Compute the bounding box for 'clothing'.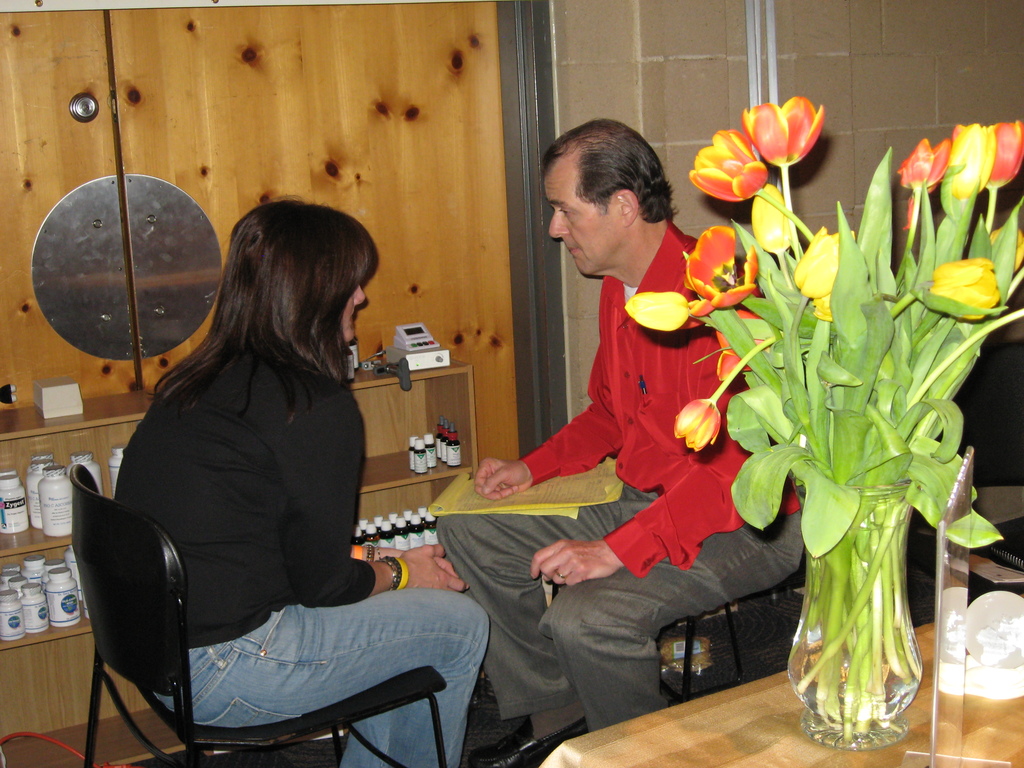
x1=115 y1=319 x2=492 y2=767.
